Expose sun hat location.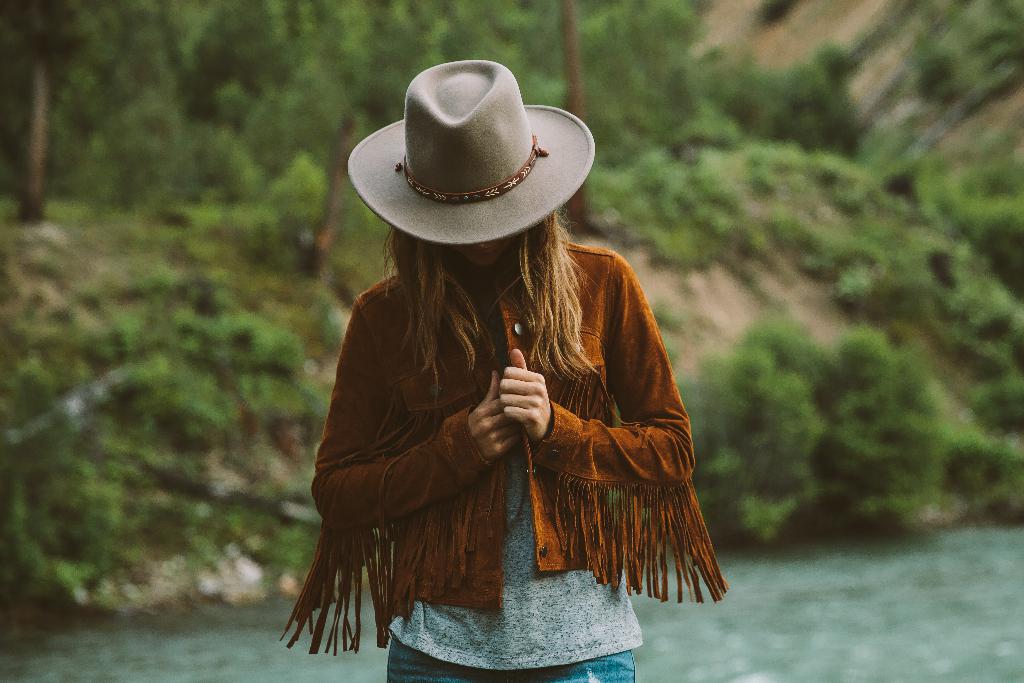
Exposed at (347,59,597,247).
